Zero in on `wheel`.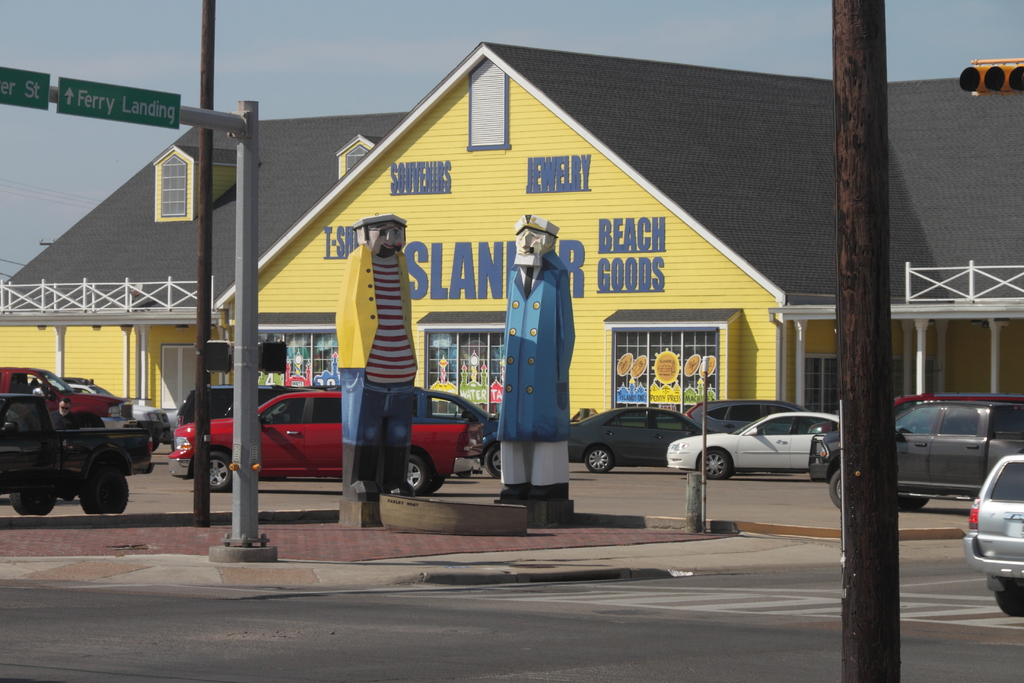
Zeroed in: (586,445,608,473).
